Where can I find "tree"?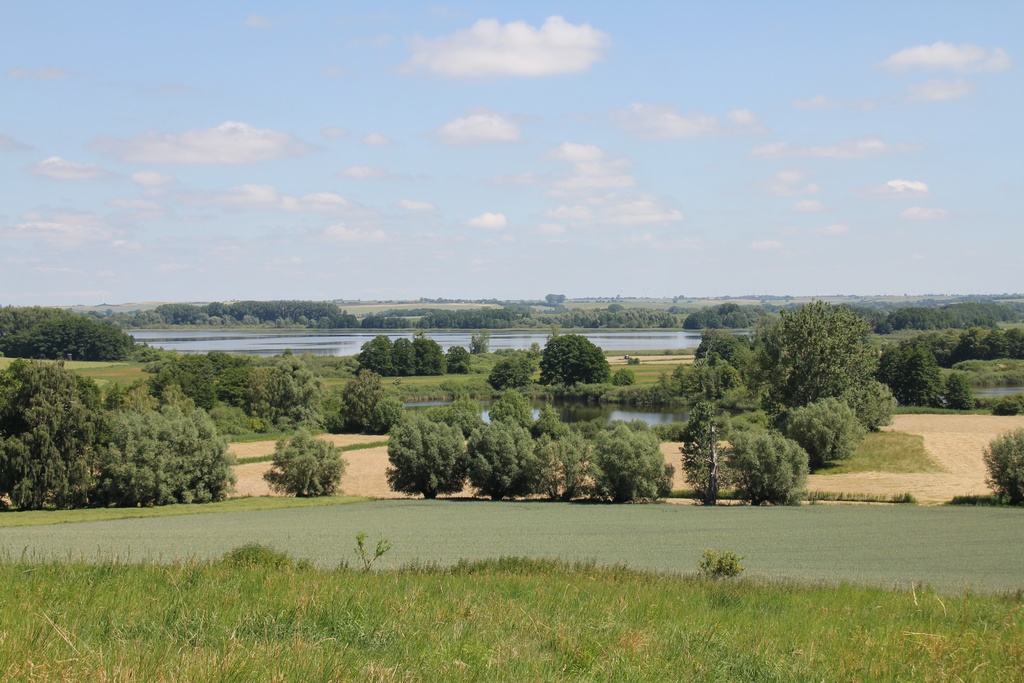
You can find it at 0,359,230,512.
